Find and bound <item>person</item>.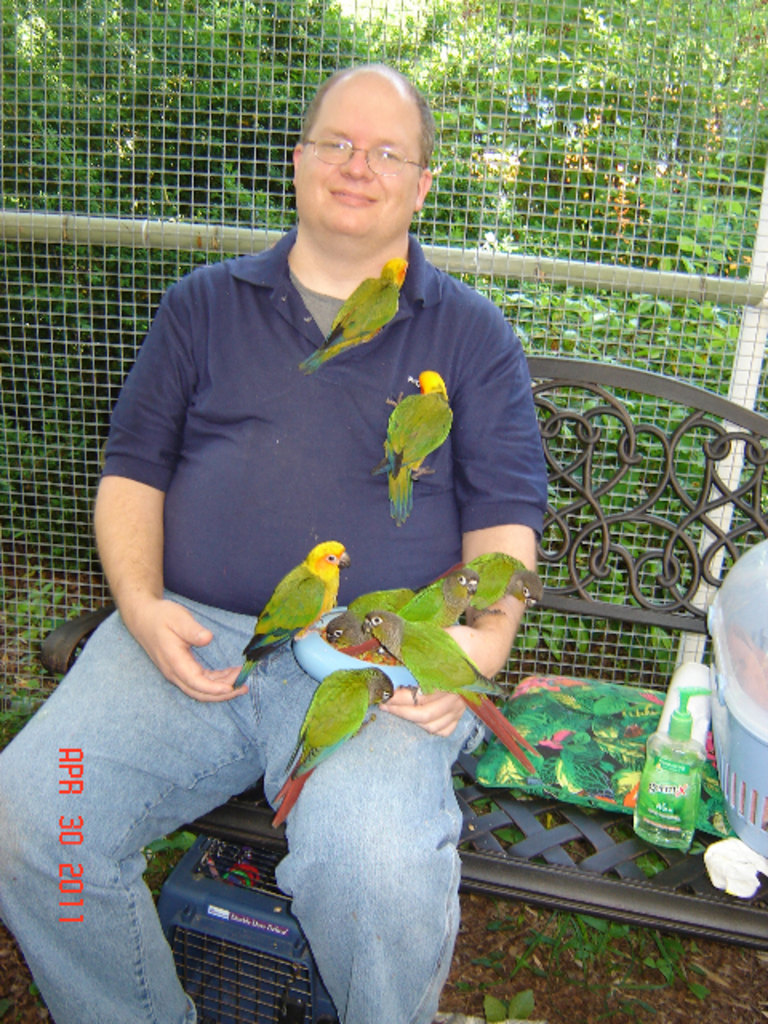
Bound: left=99, top=32, right=565, bottom=838.
